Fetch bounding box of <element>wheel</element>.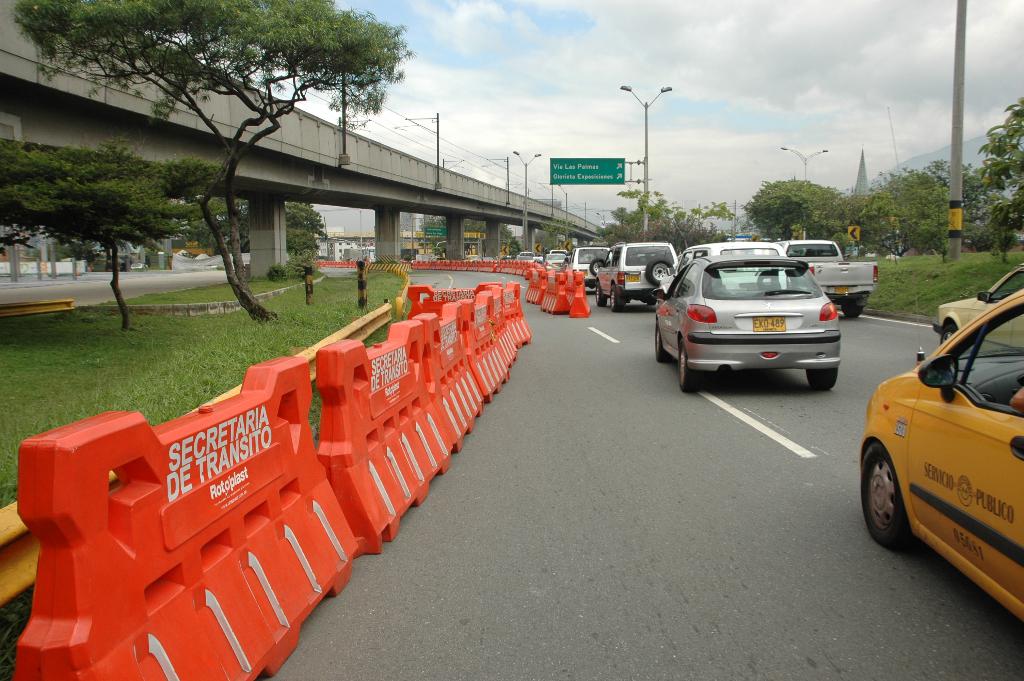
Bbox: locate(588, 260, 606, 275).
